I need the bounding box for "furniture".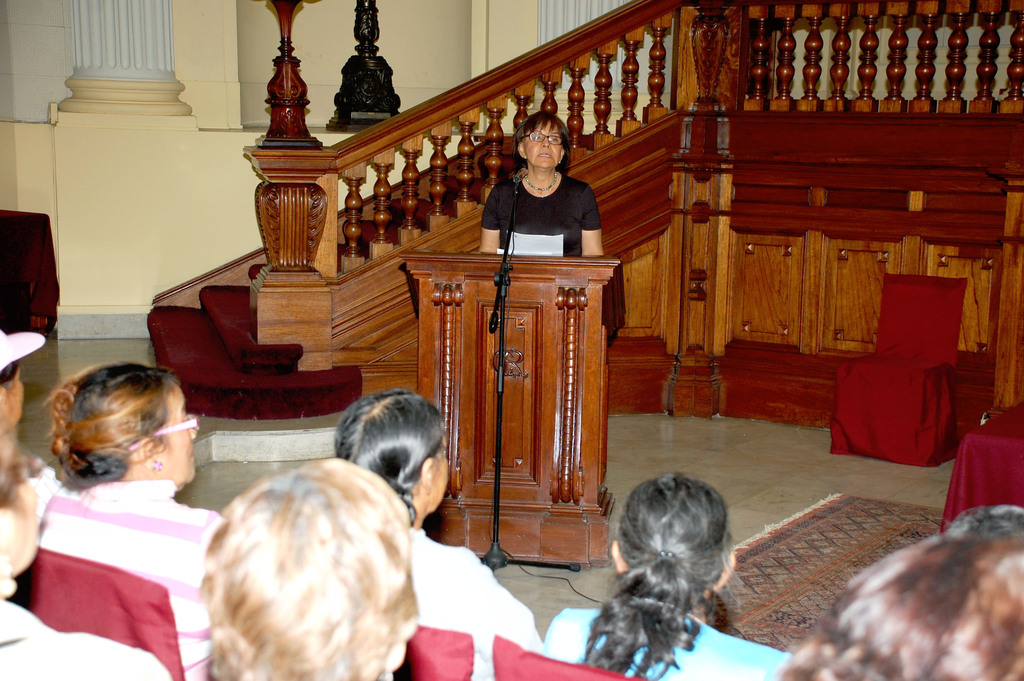
Here it is: 937:396:1023:534.
